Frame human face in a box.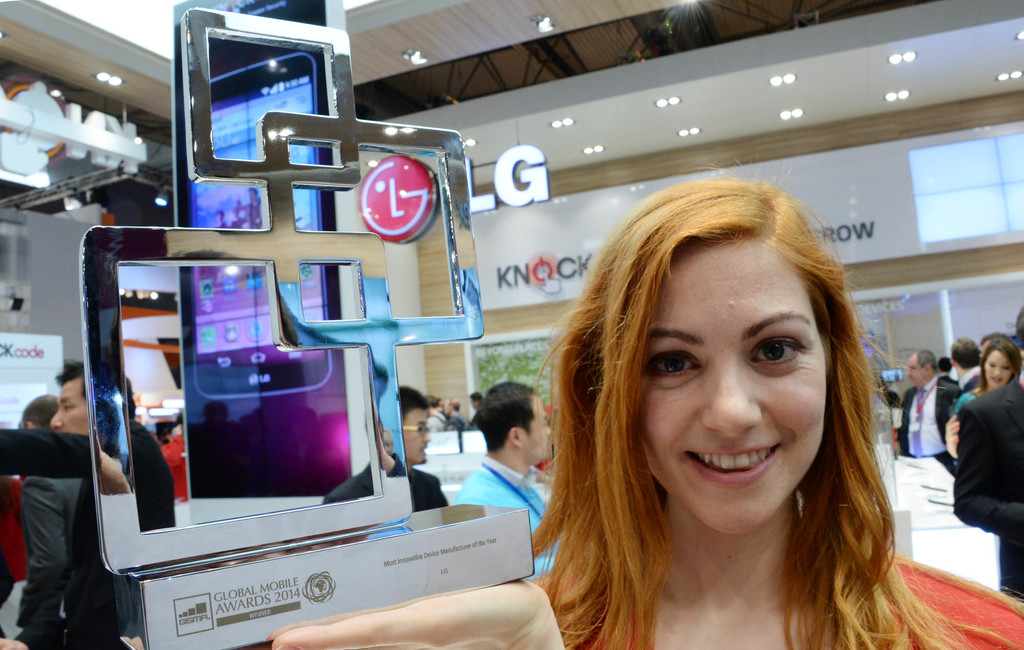
pyautogui.locateOnScreen(519, 388, 556, 466).
